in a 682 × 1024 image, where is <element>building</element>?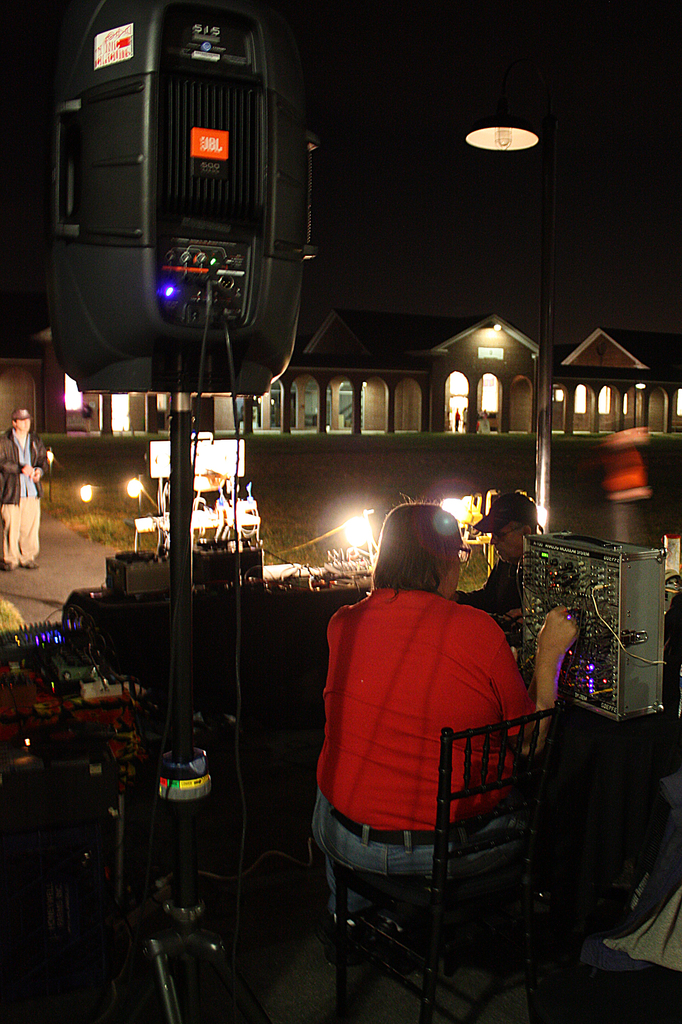
0/312/681/434.
